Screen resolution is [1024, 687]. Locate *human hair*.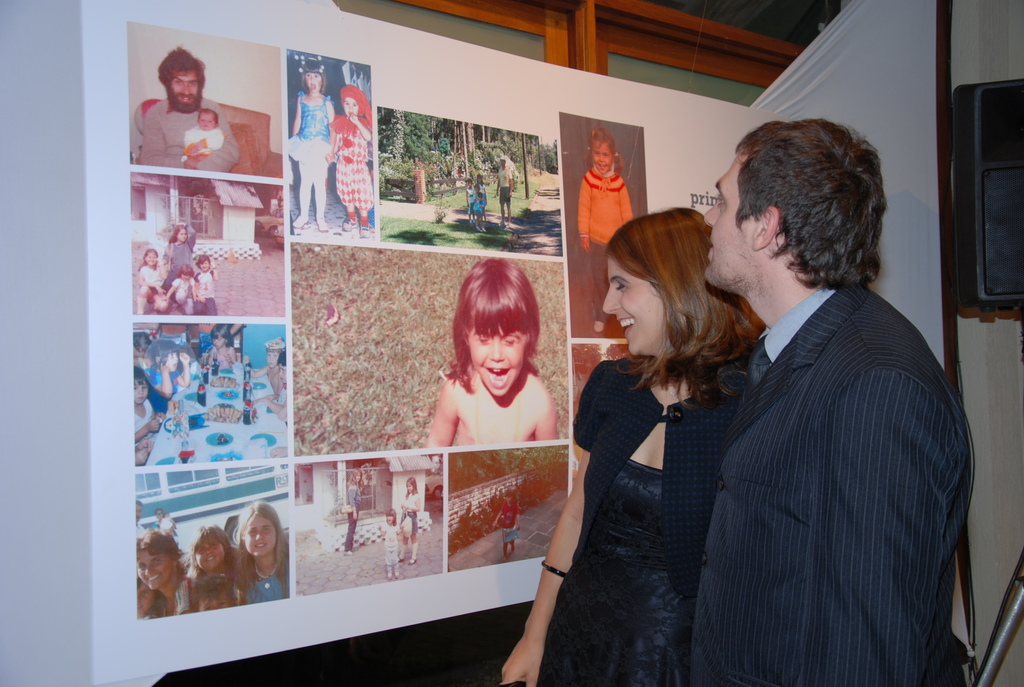
rect(135, 364, 149, 390).
